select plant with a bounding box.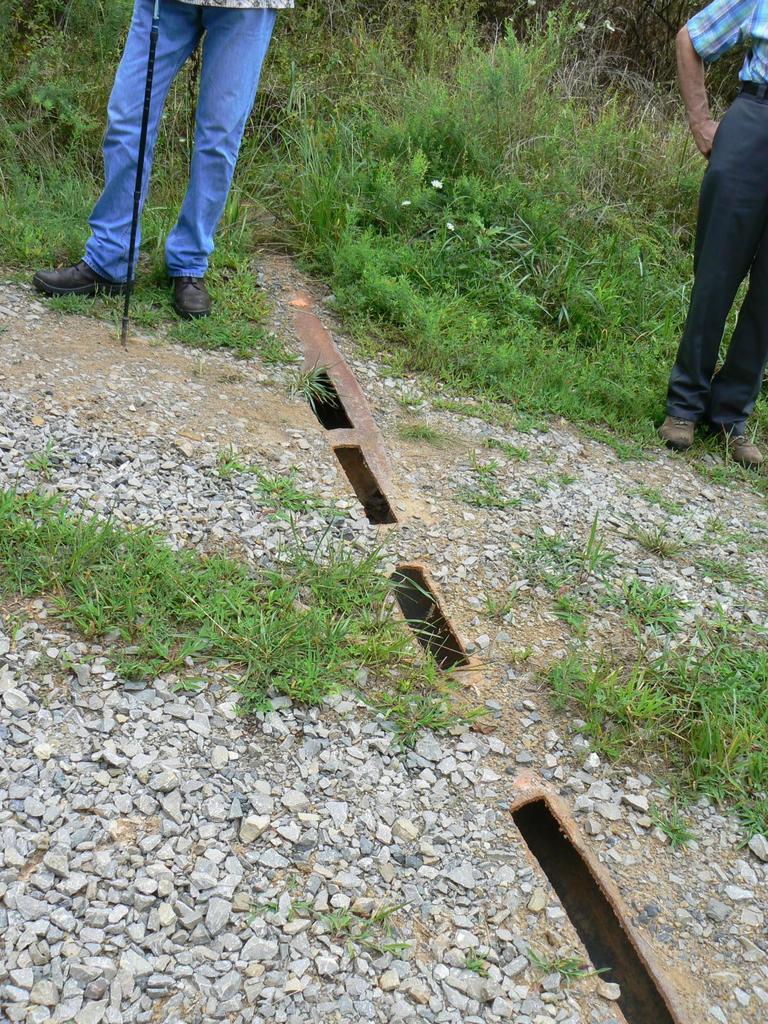
(x1=221, y1=447, x2=248, y2=470).
